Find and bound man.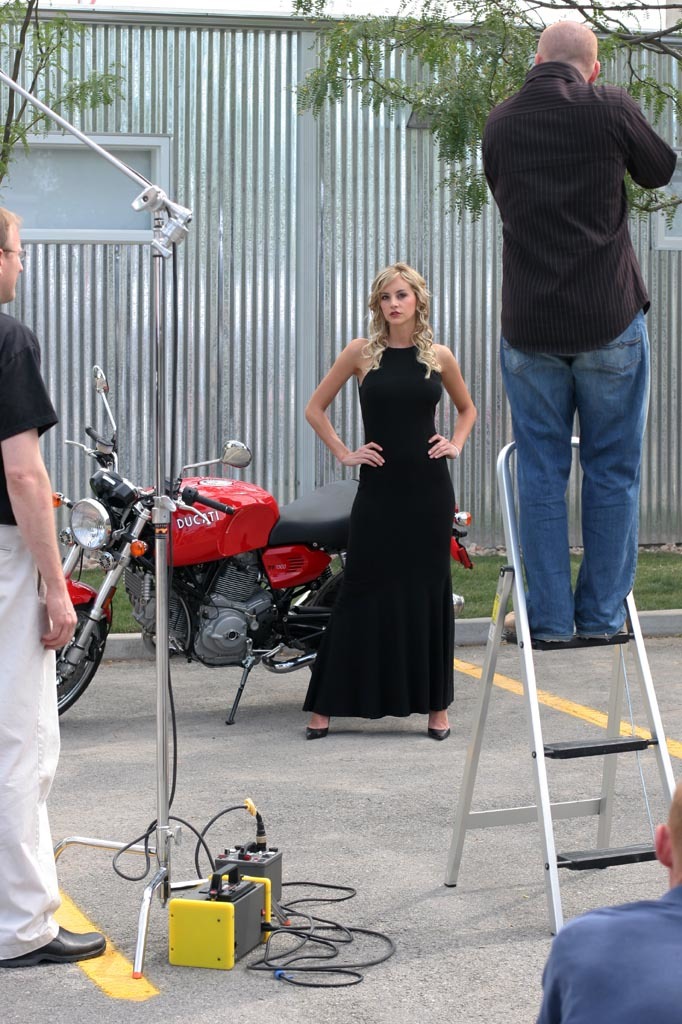
Bound: [left=464, top=24, right=679, bottom=697].
